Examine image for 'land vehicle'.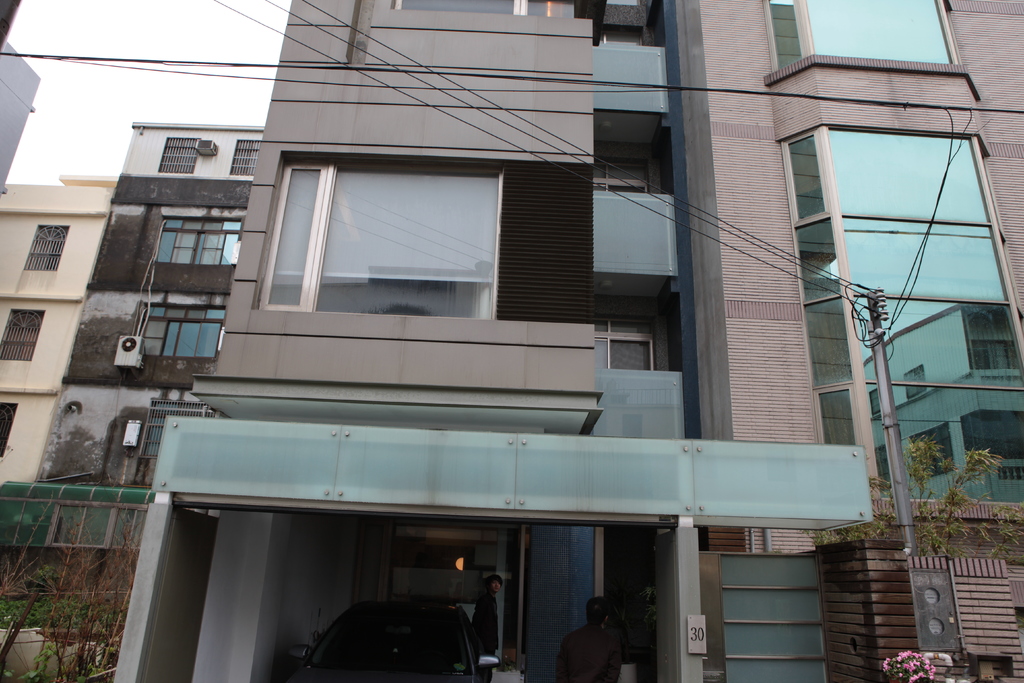
Examination result: locate(282, 591, 500, 679).
